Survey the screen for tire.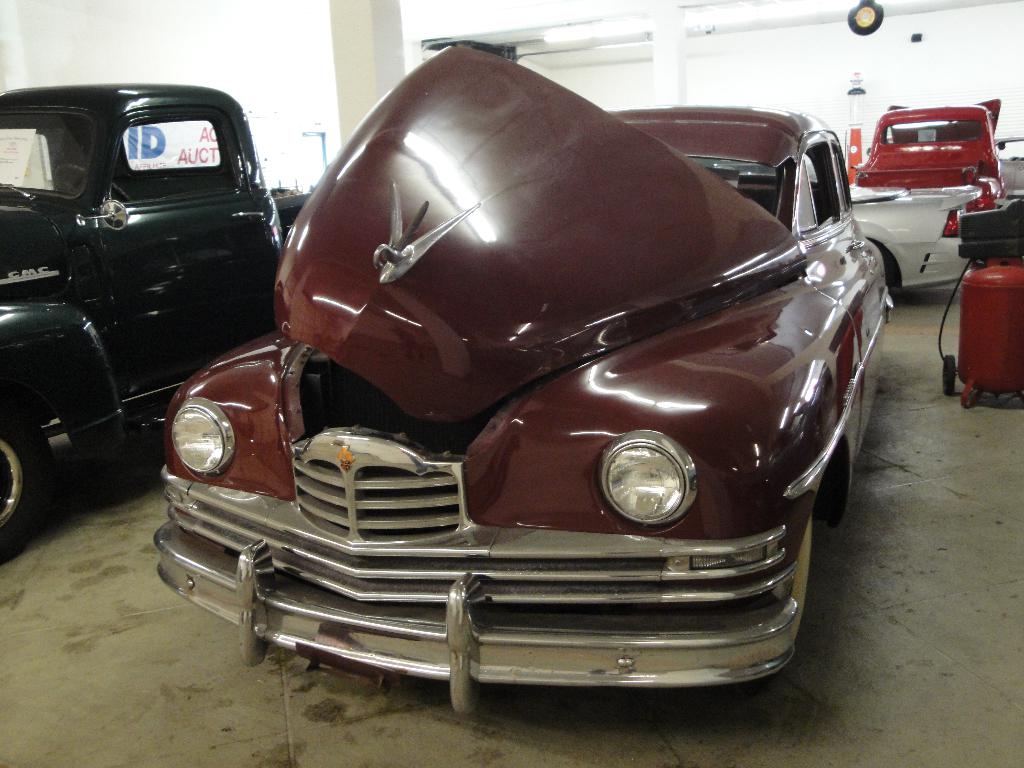
Survey found: <region>869, 241, 897, 296</region>.
